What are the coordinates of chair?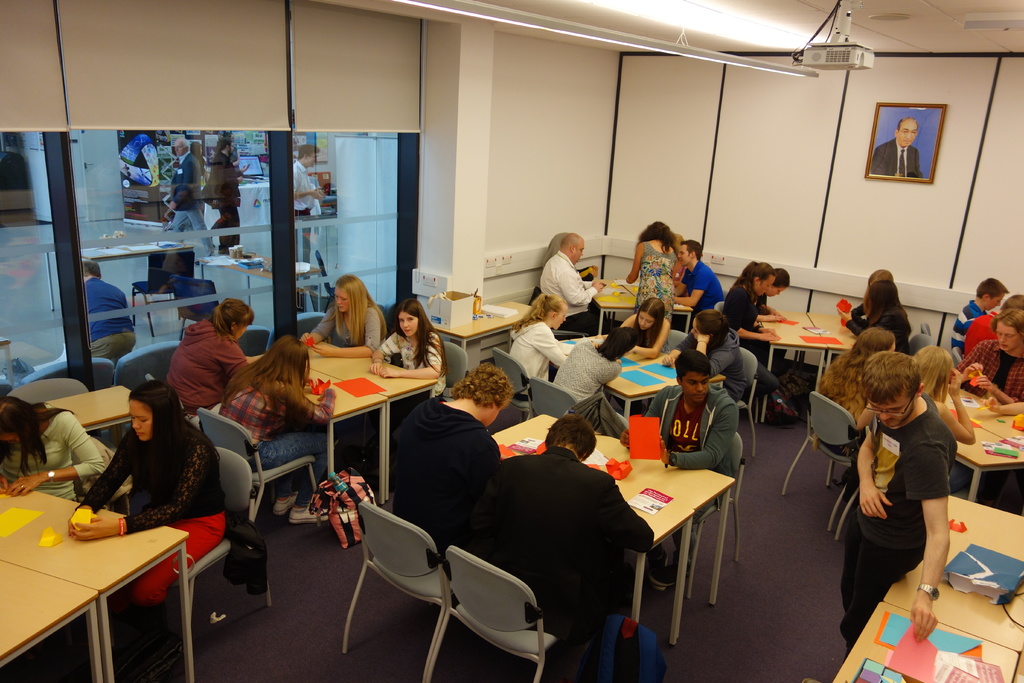
x1=917, y1=317, x2=931, y2=336.
